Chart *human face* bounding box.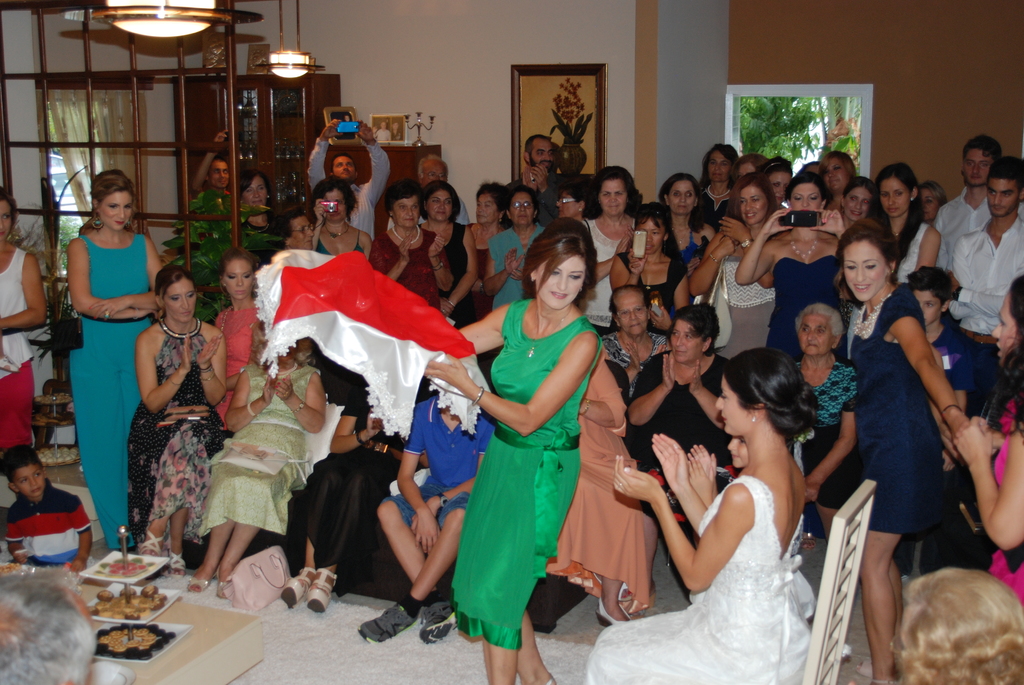
Charted: (x1=335, y1=155, x2=355, y2=180).
